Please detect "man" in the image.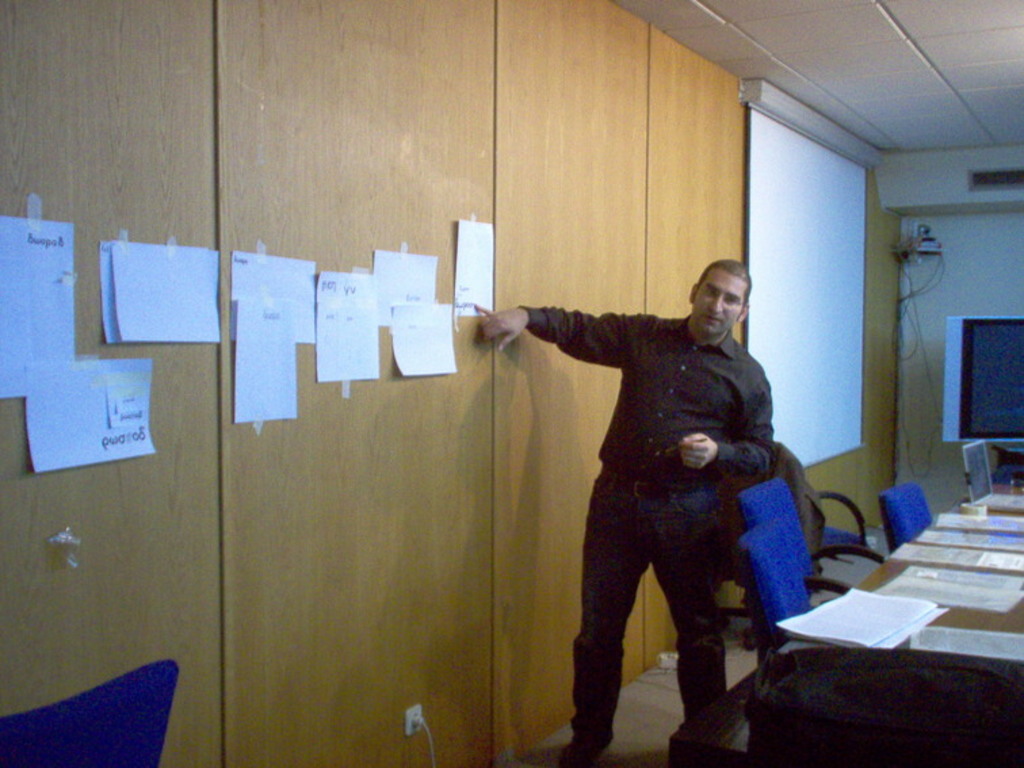
rect(509, 213, 819, 754).
